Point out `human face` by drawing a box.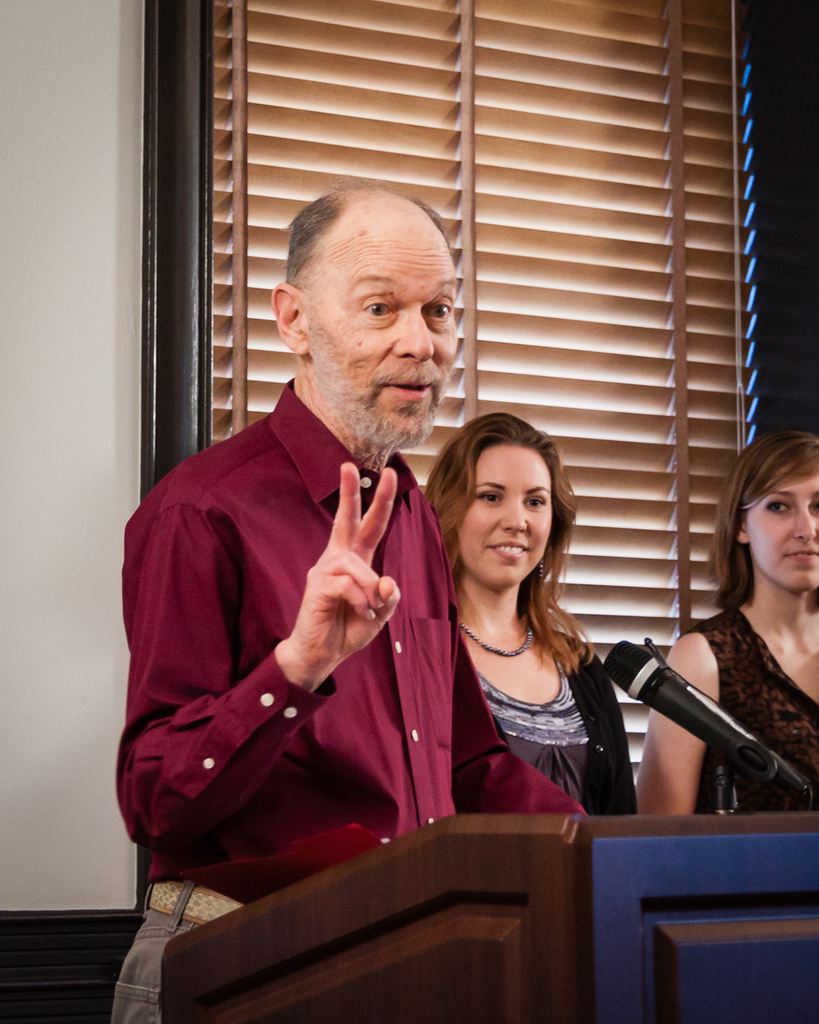
box(749, 456, 818, 589).
